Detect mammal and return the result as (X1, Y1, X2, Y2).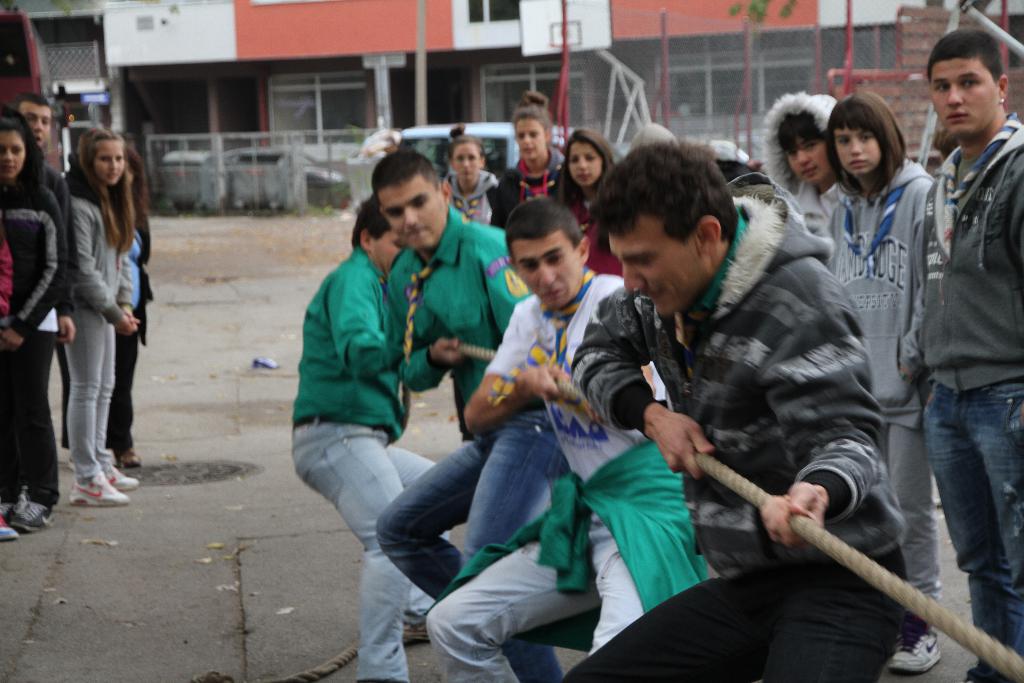
(563, 137, 904, 682).
